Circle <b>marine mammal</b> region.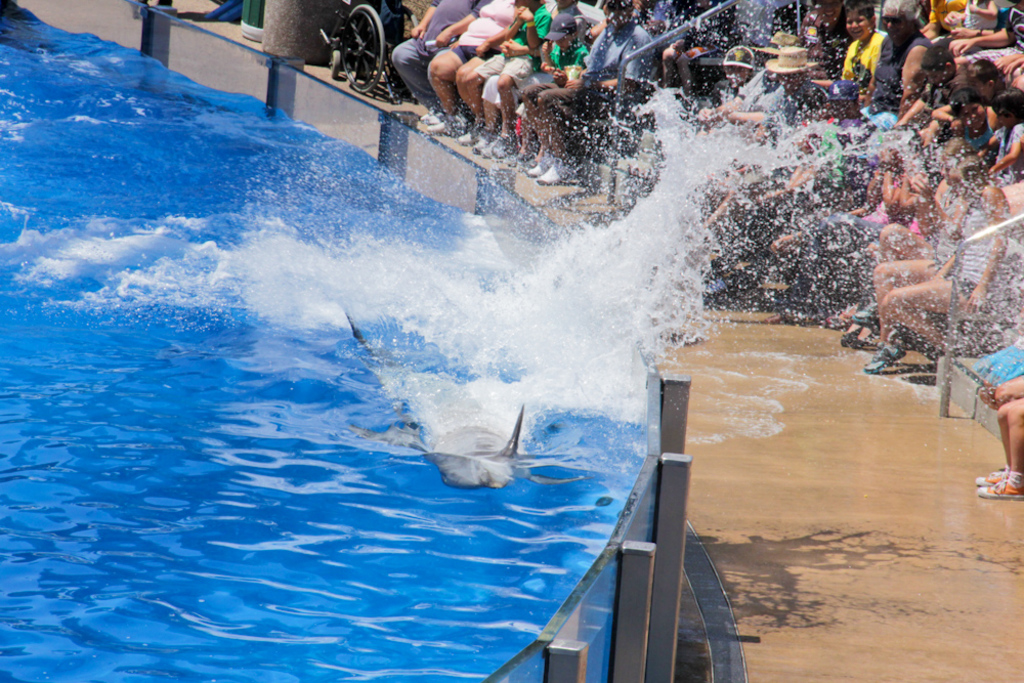
Region: detection(339, 313, 601, 496).
